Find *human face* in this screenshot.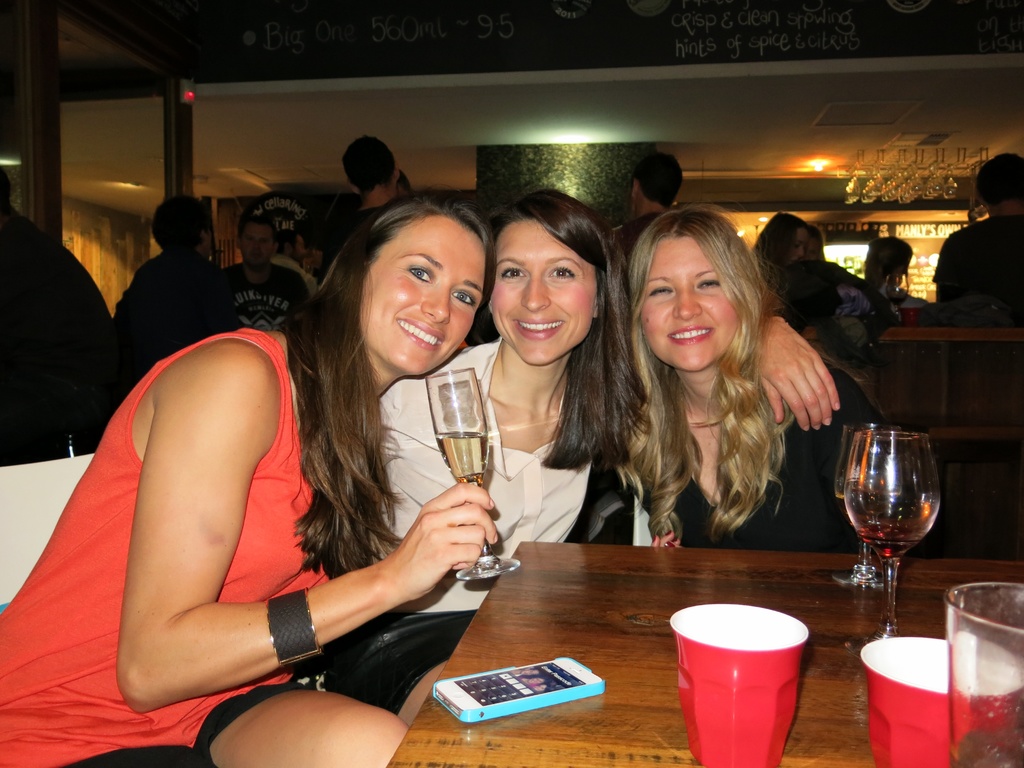
The bounding box for *human face* is bbox(649, 259, 742, 358).
